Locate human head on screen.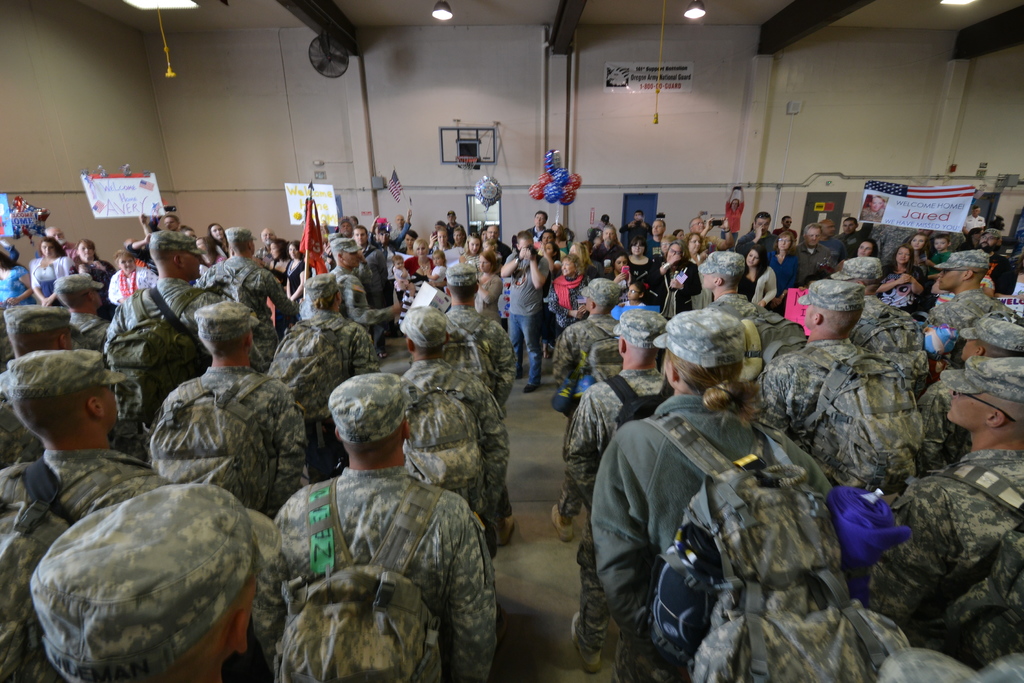
On screen at 980,229,1000,249.
